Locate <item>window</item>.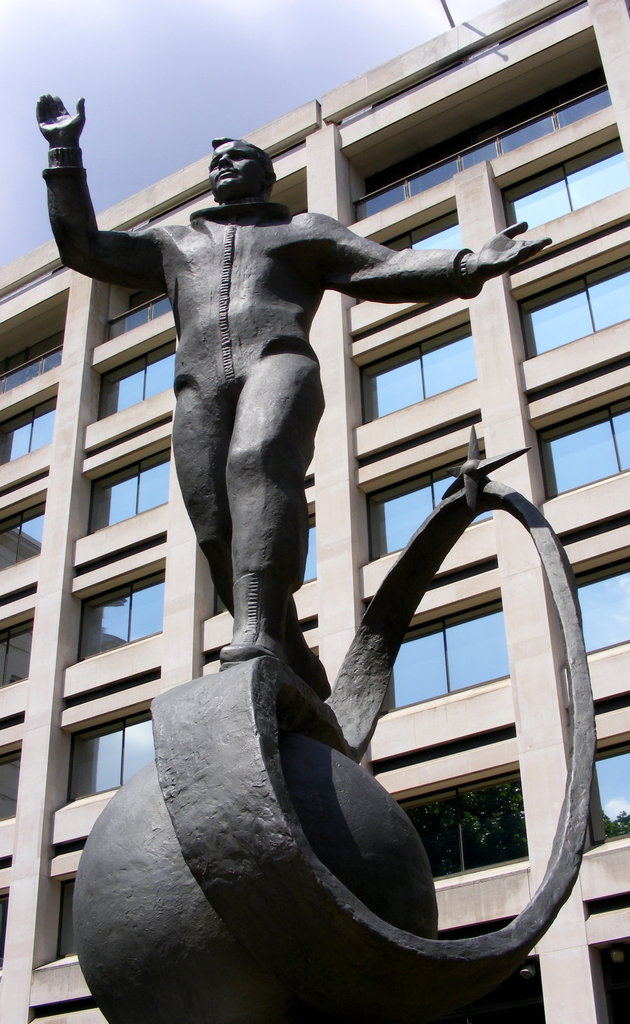
Bounding box: BBox(367, 462, 493, 560).
